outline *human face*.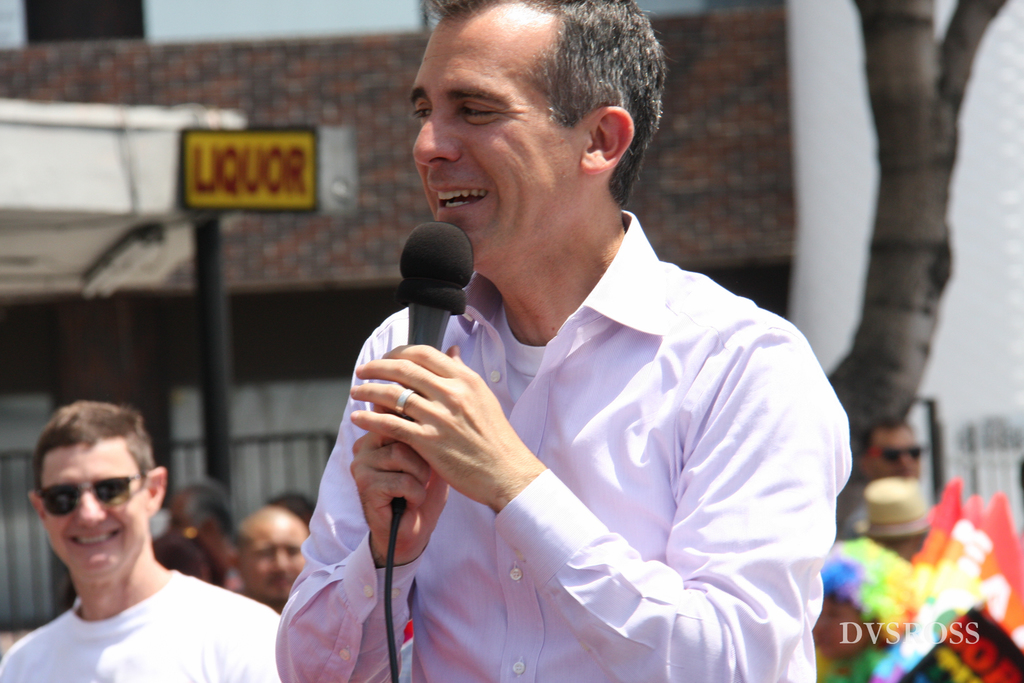
Outline: 412,0,591,257.
